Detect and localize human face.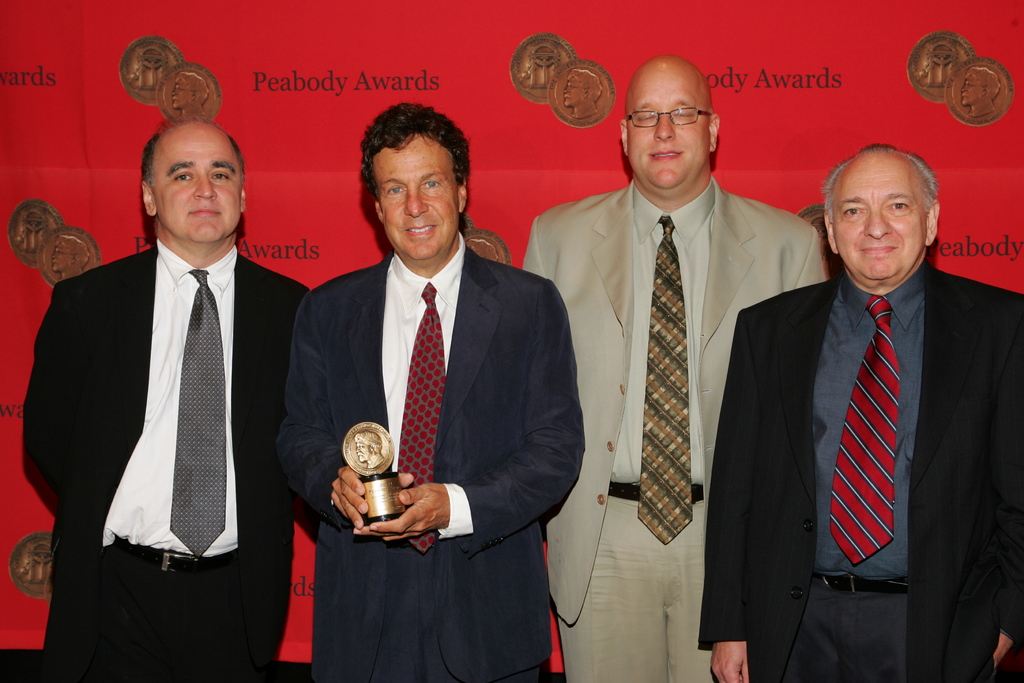
Localized at <region>836, 154, 928, 281</region>.
